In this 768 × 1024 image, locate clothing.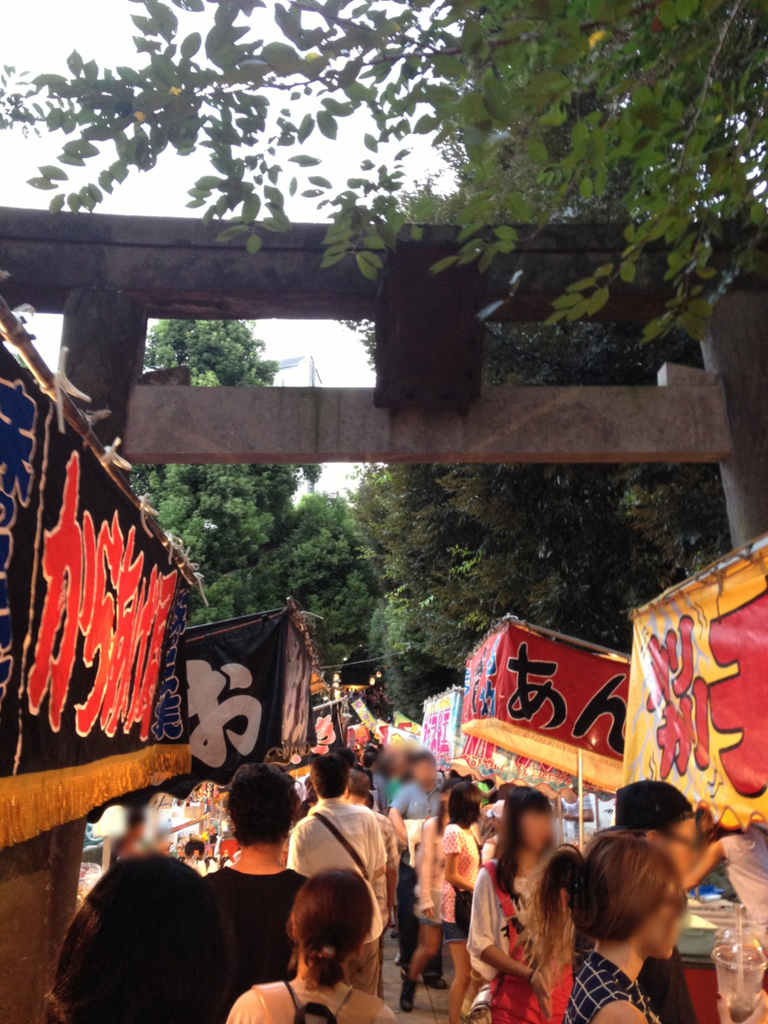
Bounding box: (408,811,448,925).
